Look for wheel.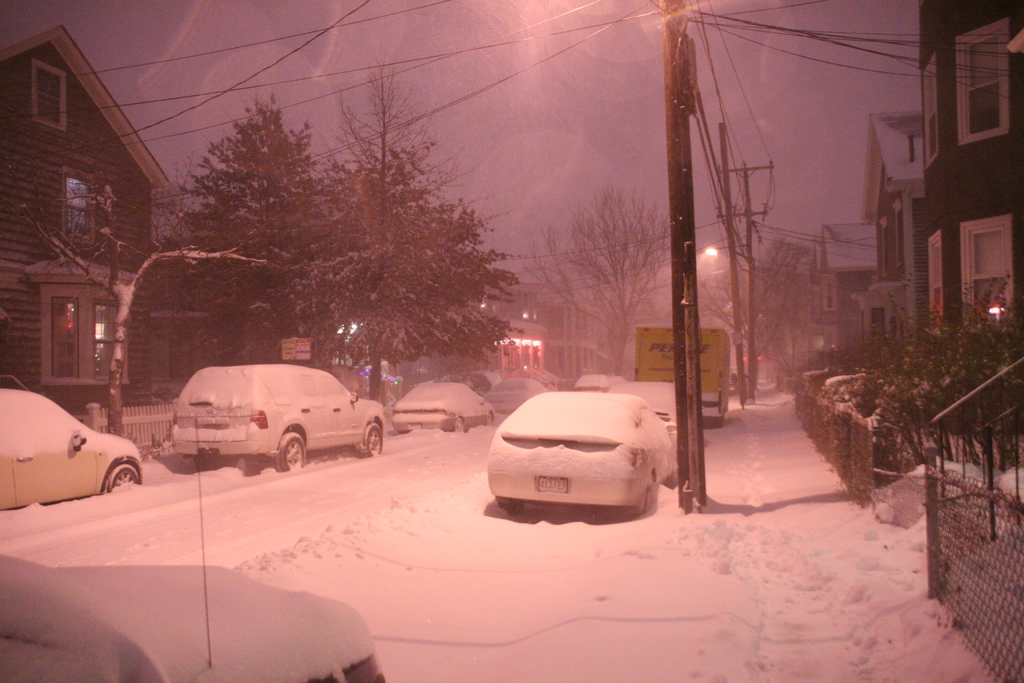
Found: (362,420,385,457).
